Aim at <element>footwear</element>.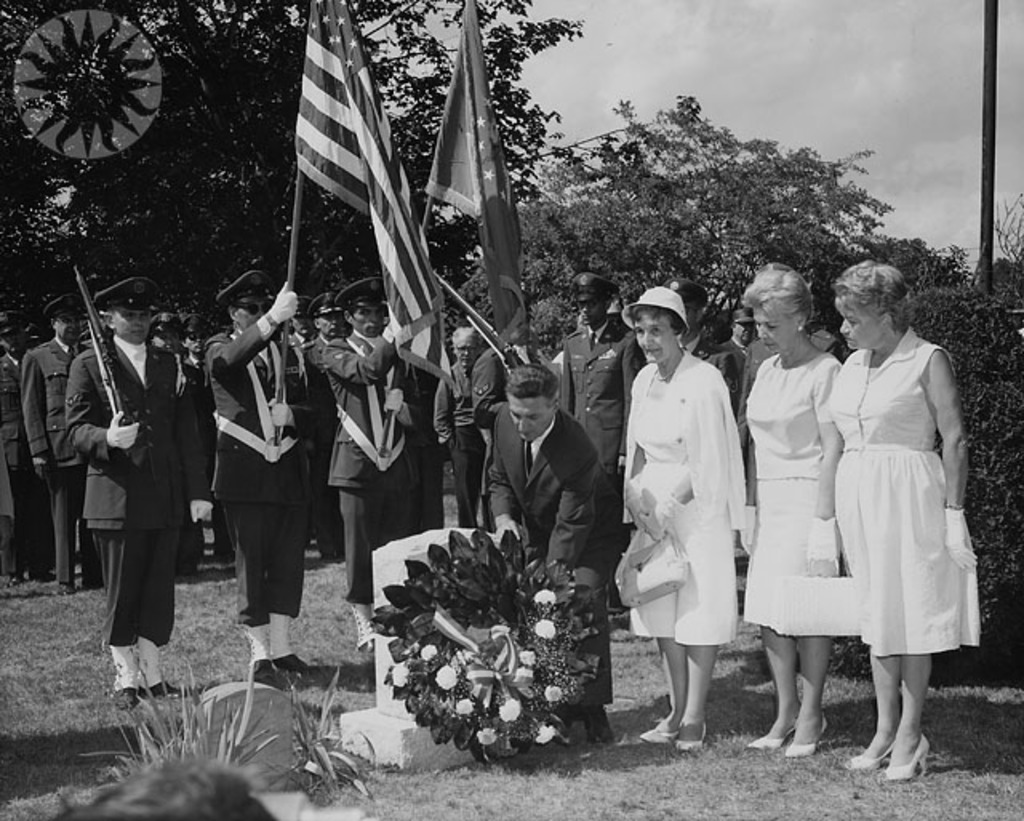
Aimed at 248:655:278:687.
